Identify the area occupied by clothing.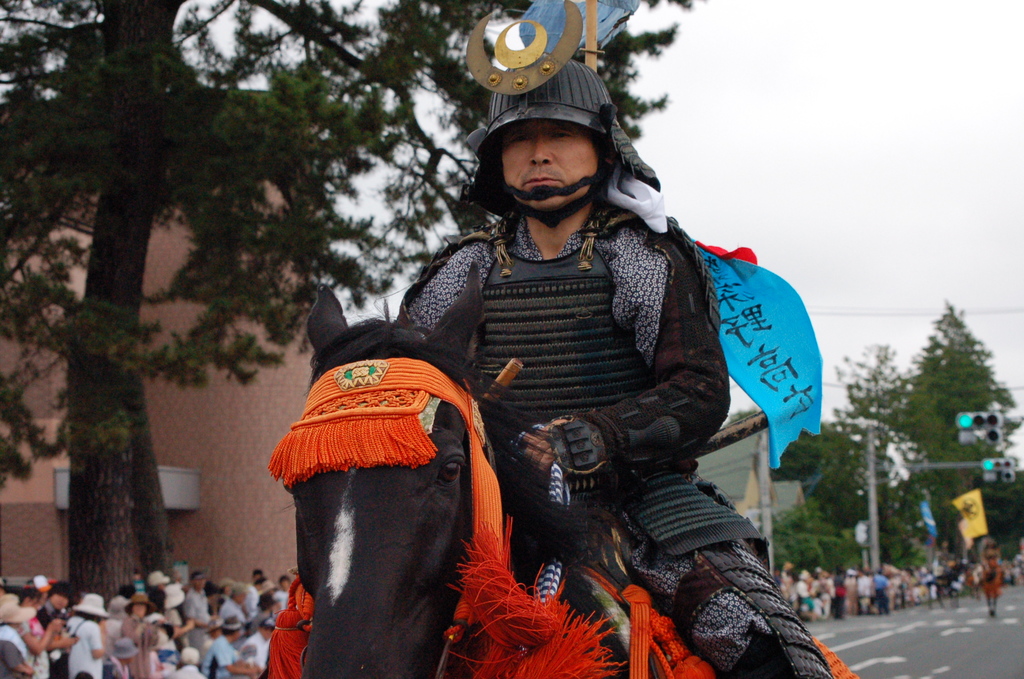
Area: pyautogui.locateOnScreen(241, 630, 273, 673).
